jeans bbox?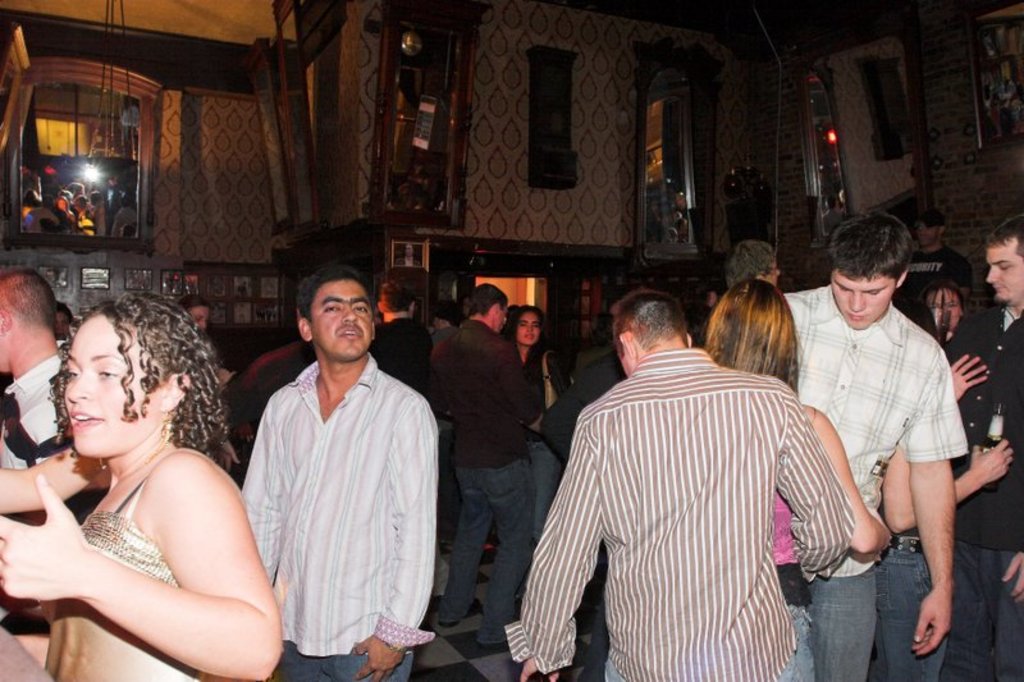
detection(275, 638, 410, 681)
